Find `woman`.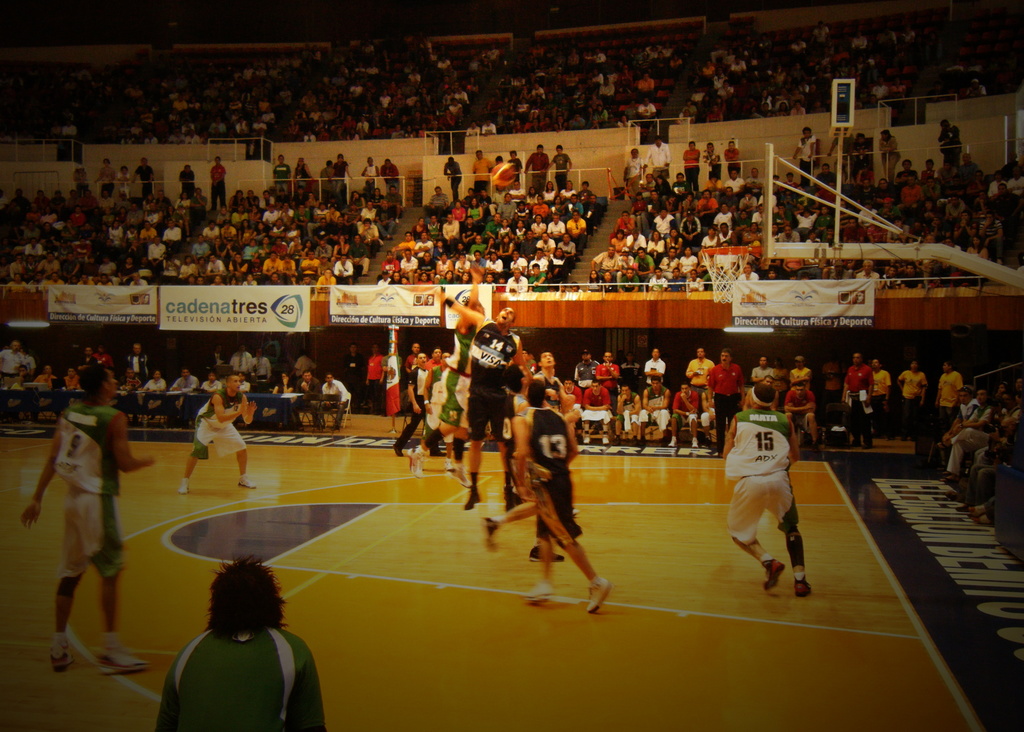
Rect(438, 273, 456, 285).
